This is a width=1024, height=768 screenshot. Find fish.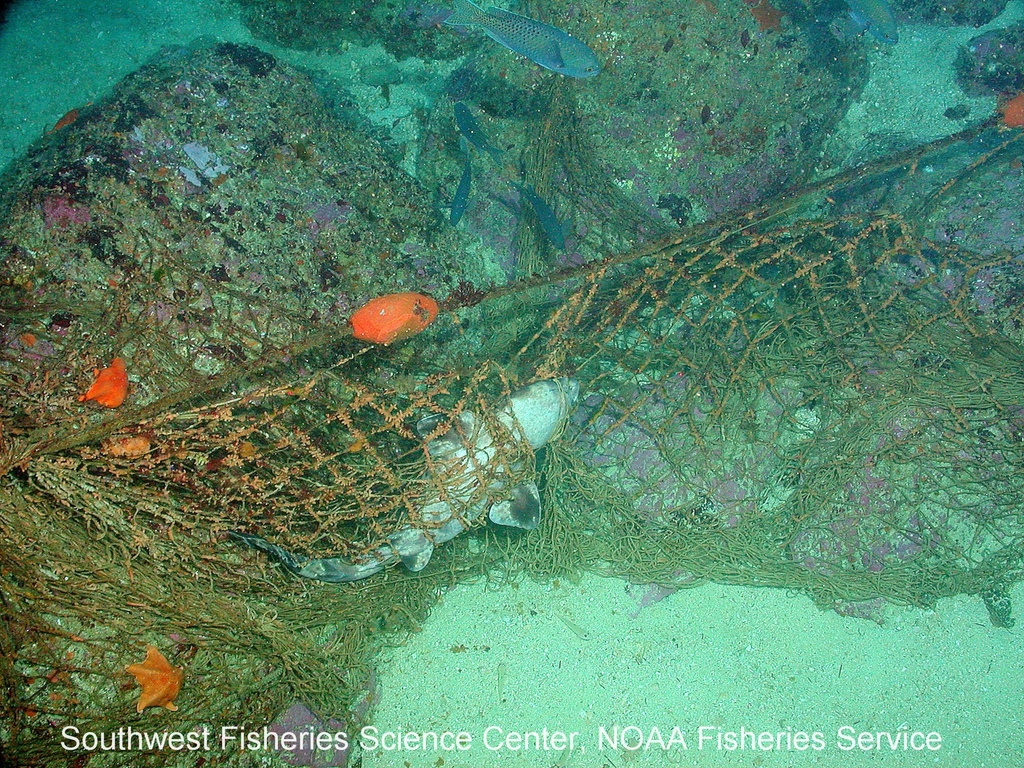
Bounding box: left=117, top=645, right=191, bottom=716.
